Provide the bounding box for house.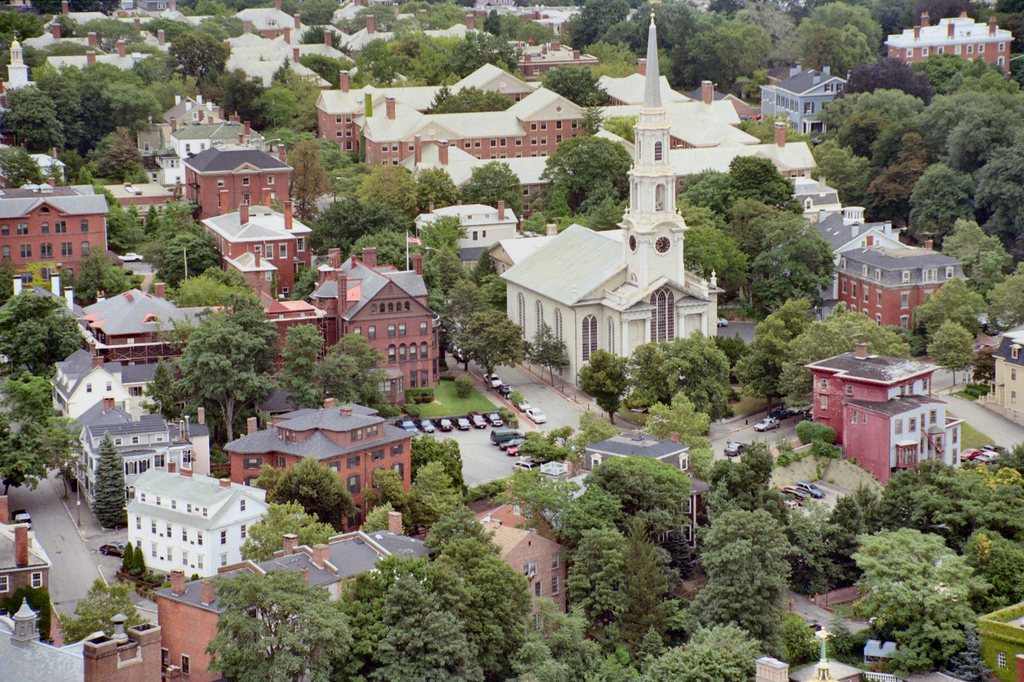
673/114/822/191.
